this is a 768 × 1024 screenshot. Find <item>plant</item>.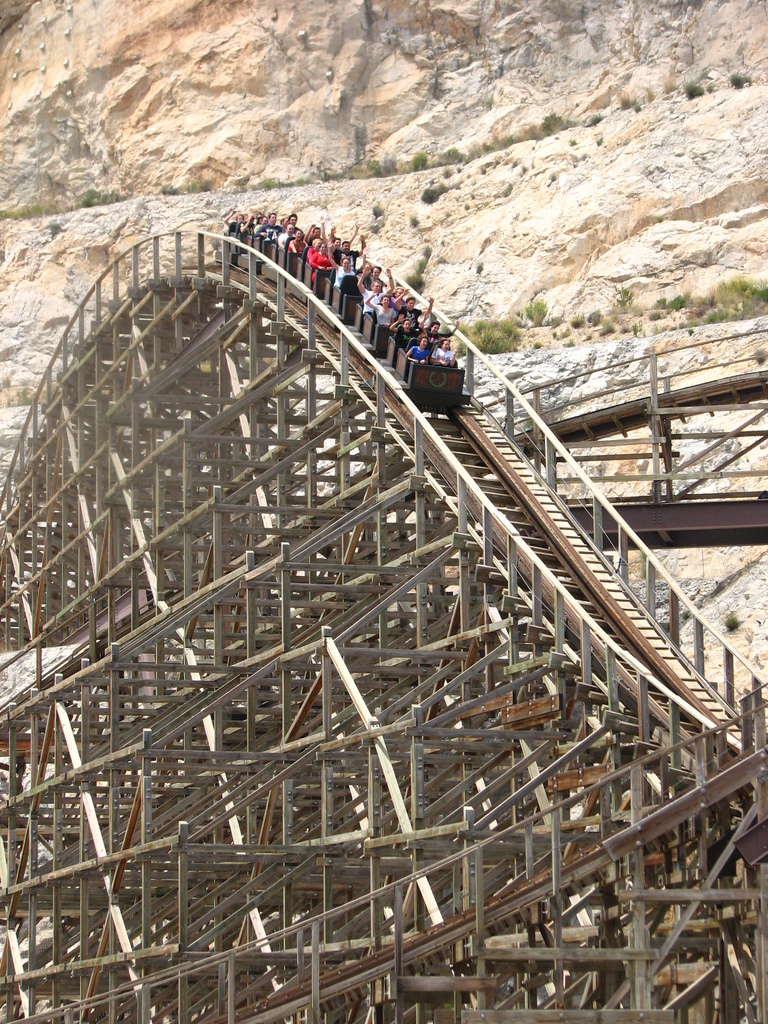
Bounding box: <bbox>396, 239, 435, 296</bbox>.
